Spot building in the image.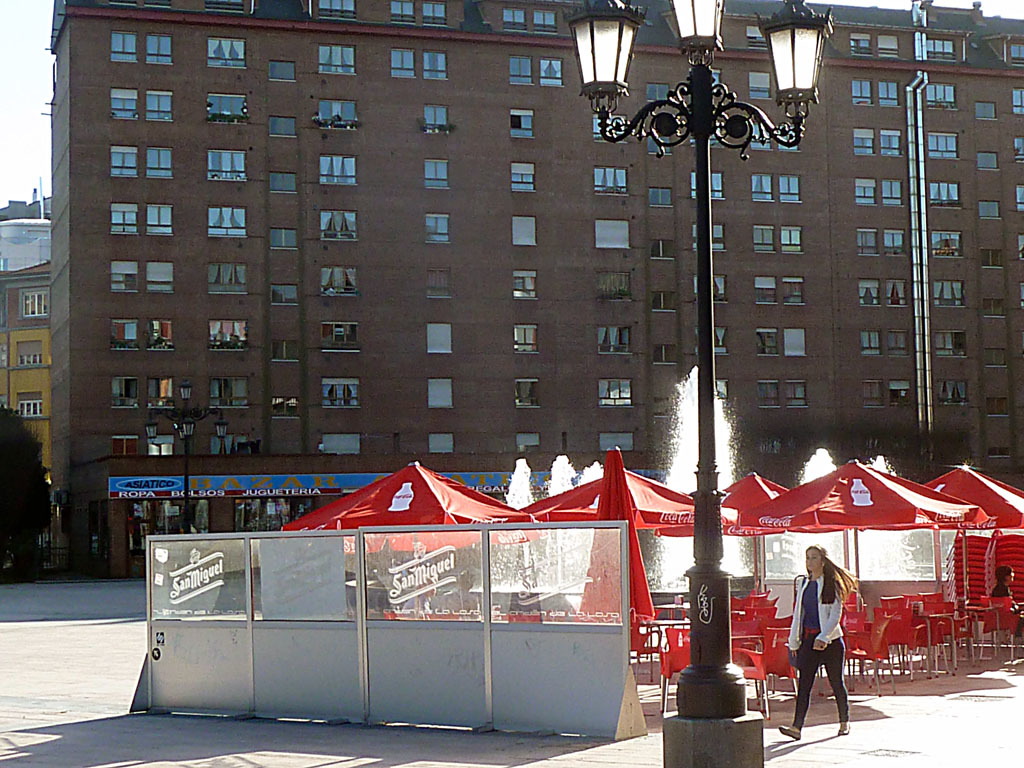
building found at [50,0,1023,579].
